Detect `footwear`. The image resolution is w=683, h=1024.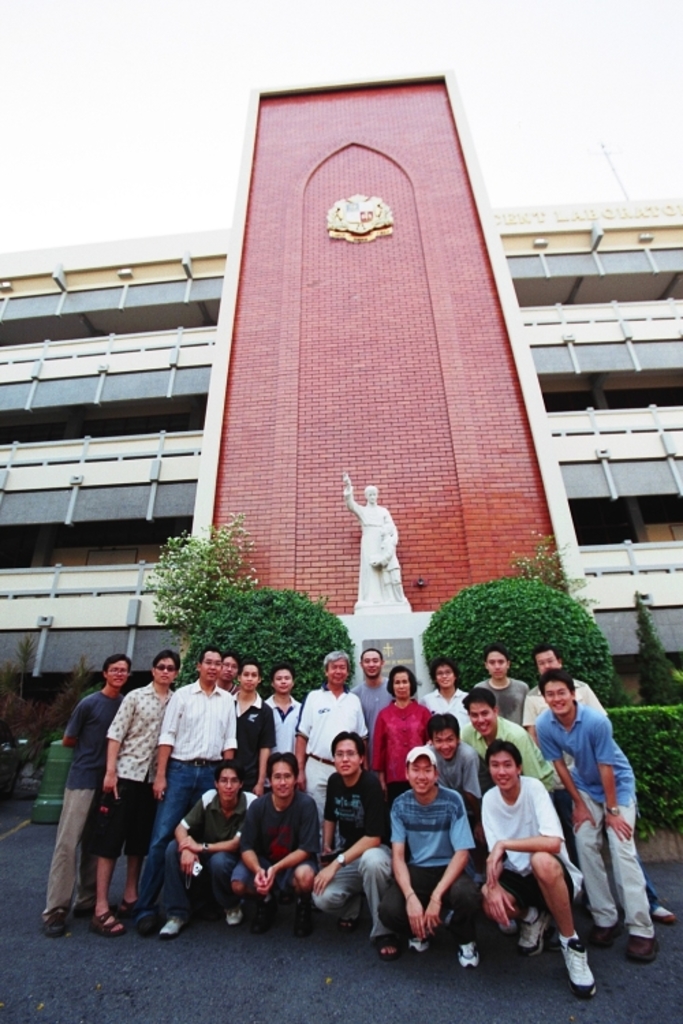
(x1=134, y1=908, x2=165, y2=937).
